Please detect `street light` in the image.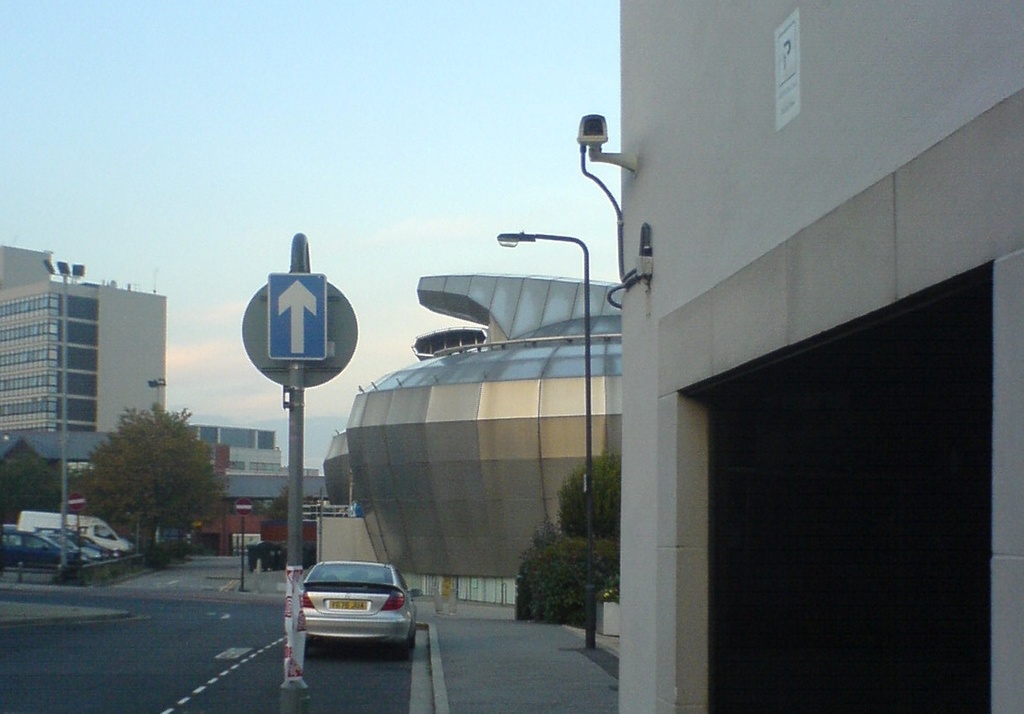
(498,229,599,647).
